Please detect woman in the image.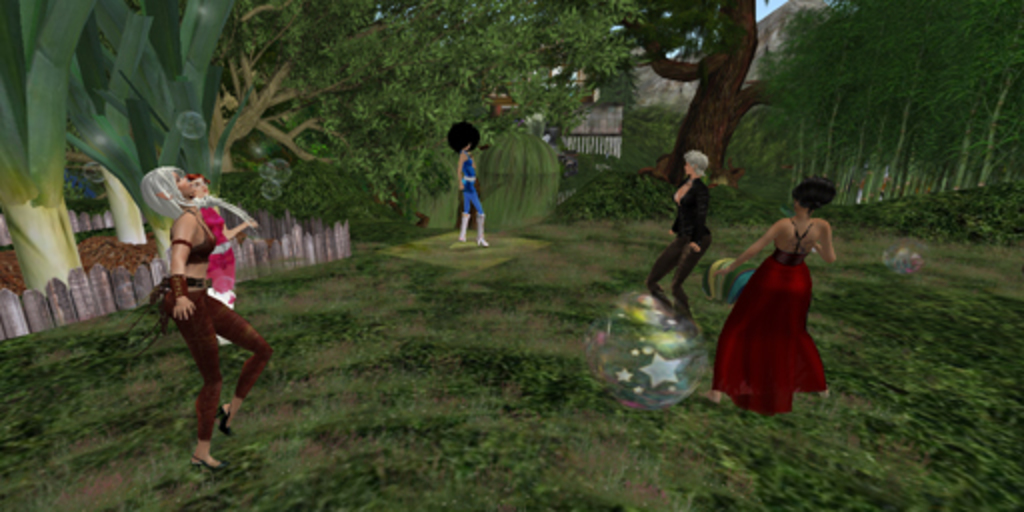
box=[180, 176, 252, 352].
